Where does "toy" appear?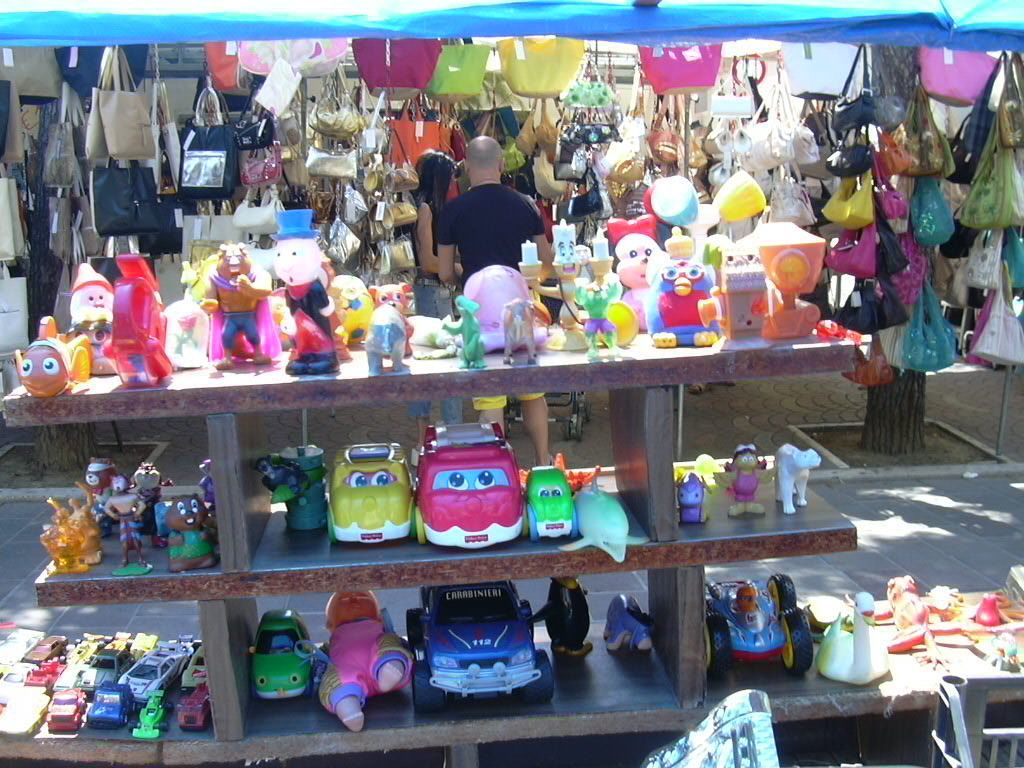
Appears at 200 230 283 373.
